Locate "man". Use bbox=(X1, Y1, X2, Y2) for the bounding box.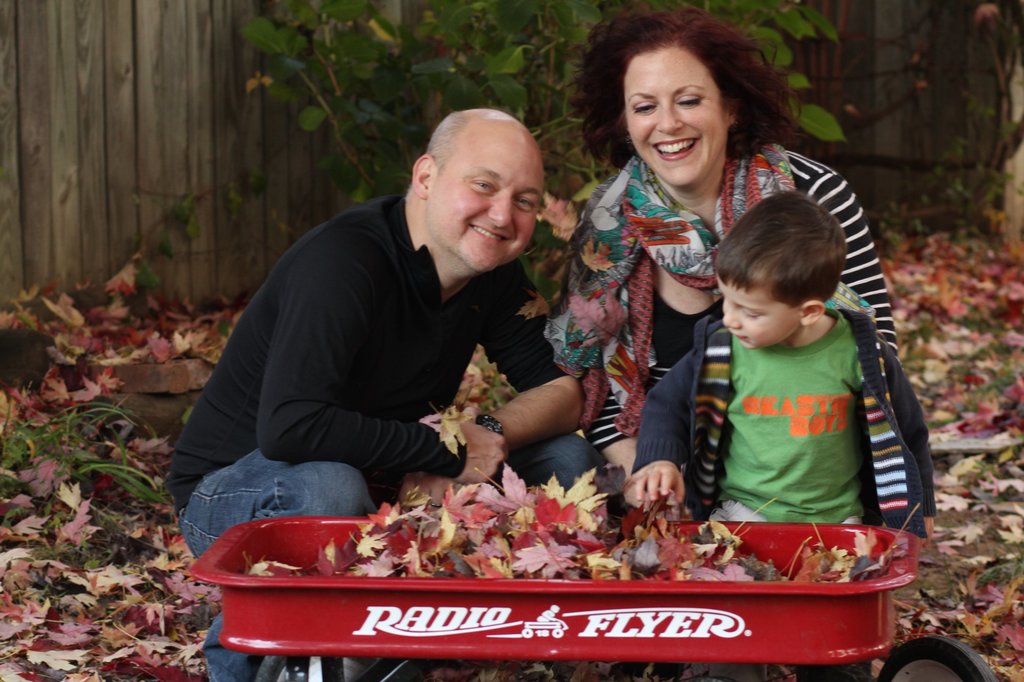
bbox=(157, 99, 603, 681).
